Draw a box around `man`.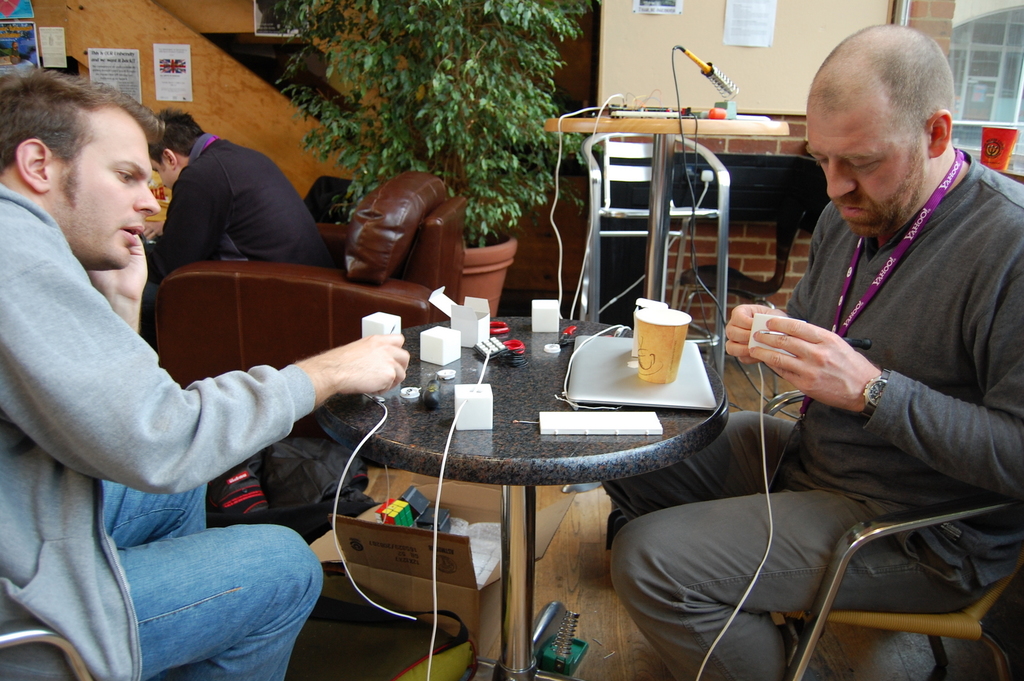
<box>609,18,1023,680</box>.
